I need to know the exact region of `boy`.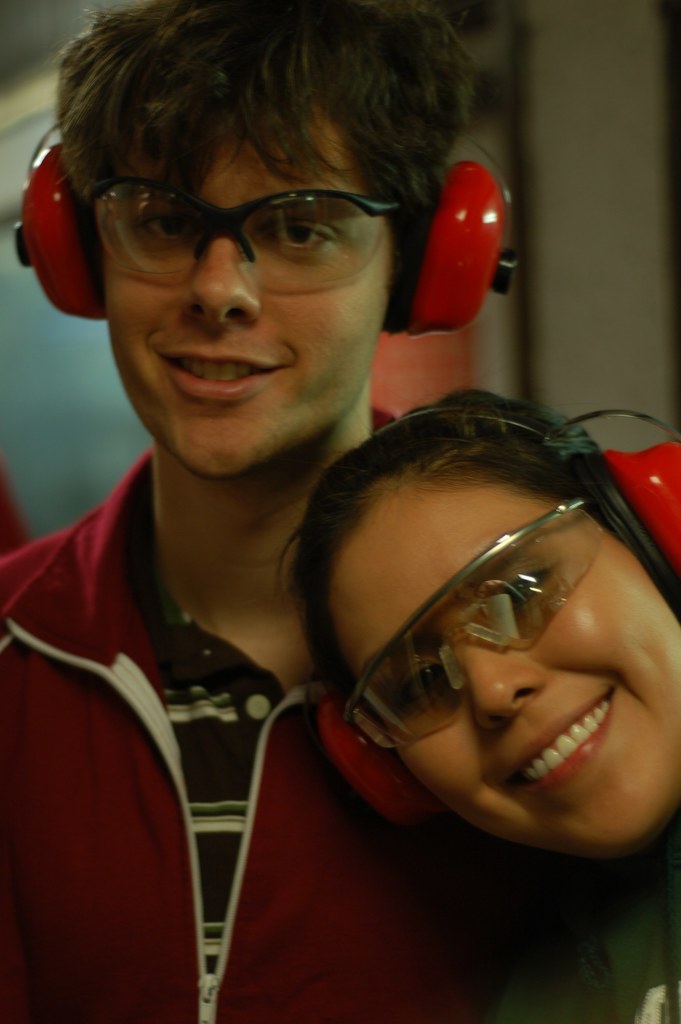
Region: crop(0, 0, 610, 1022).
